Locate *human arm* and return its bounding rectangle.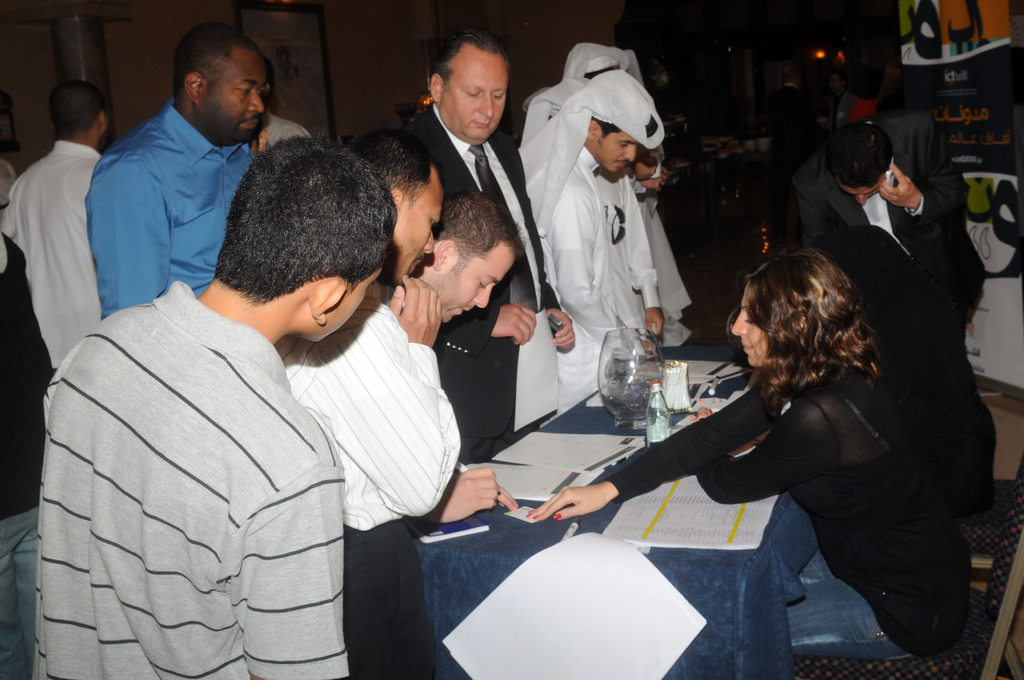
(0,174,25,244).
